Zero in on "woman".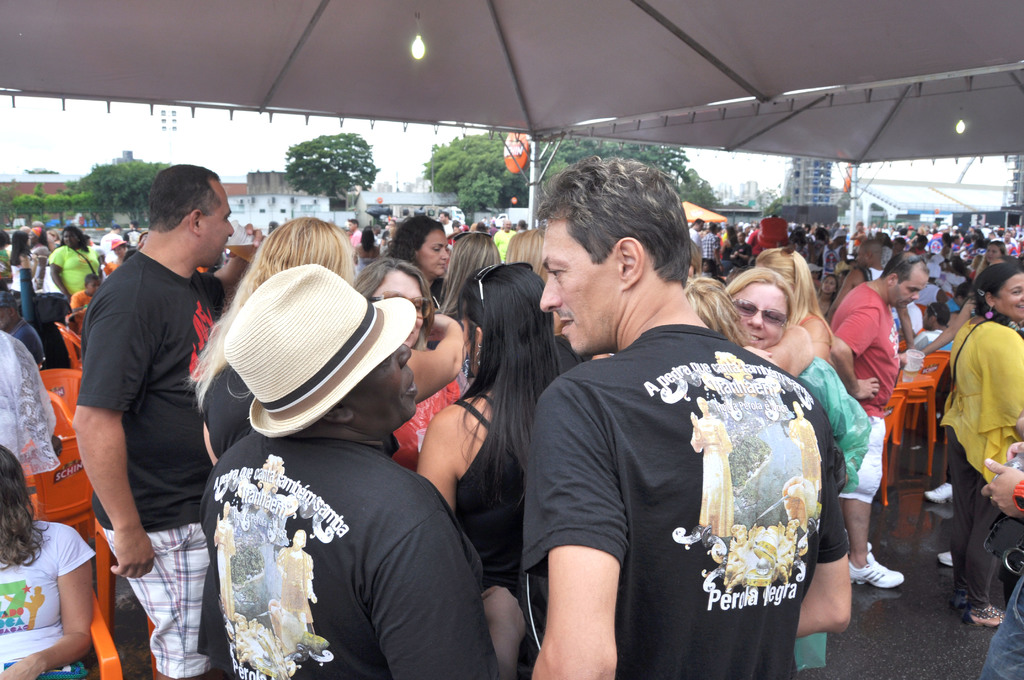
Zeroed in: rect(816, 274, 840, 314).
